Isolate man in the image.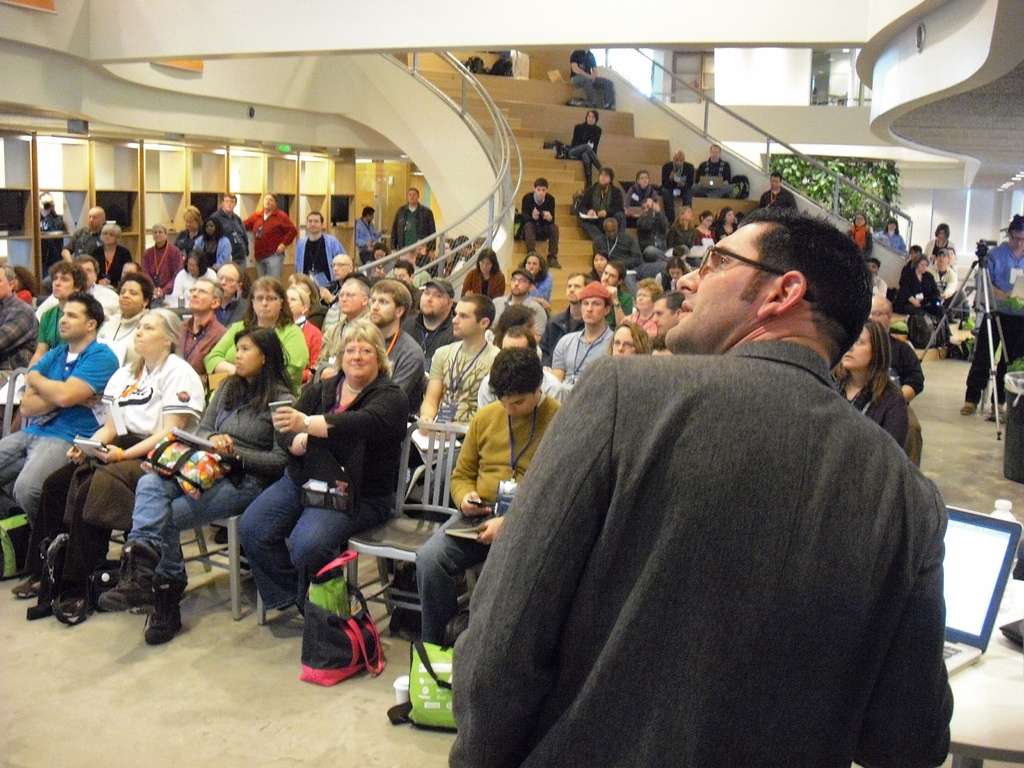
Isolated region: {"left": 0, "top": 290, "right": 118, "bottom": 577}.
